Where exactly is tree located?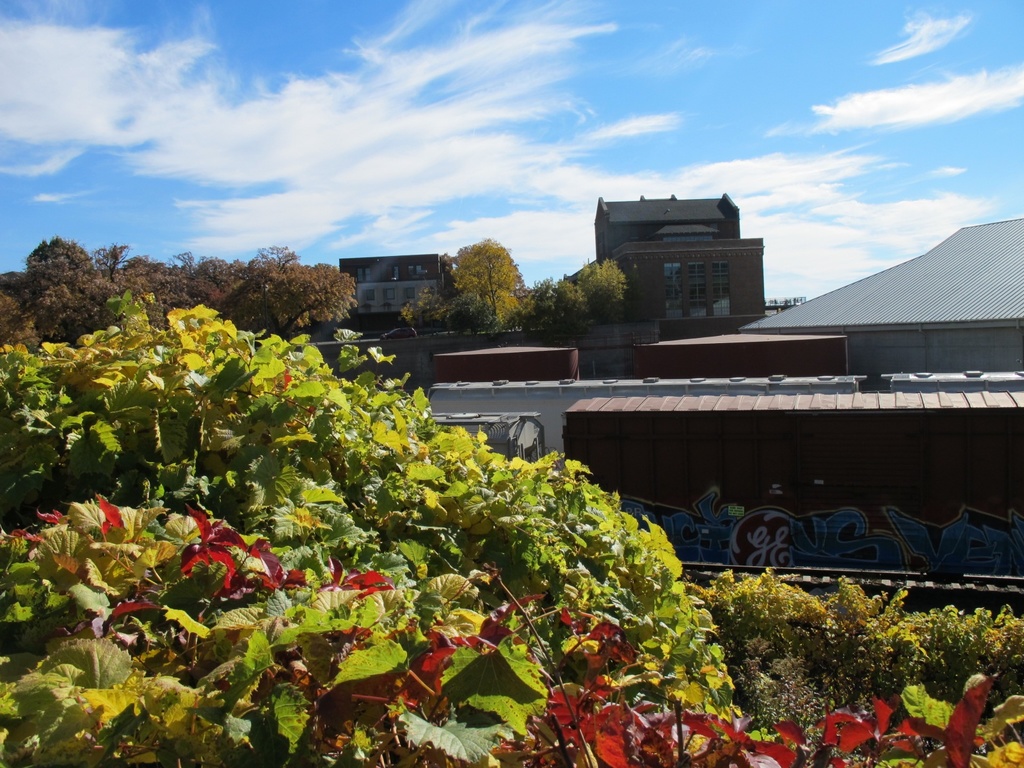
Its bounding box is <box>442,240,545,342</box>.
